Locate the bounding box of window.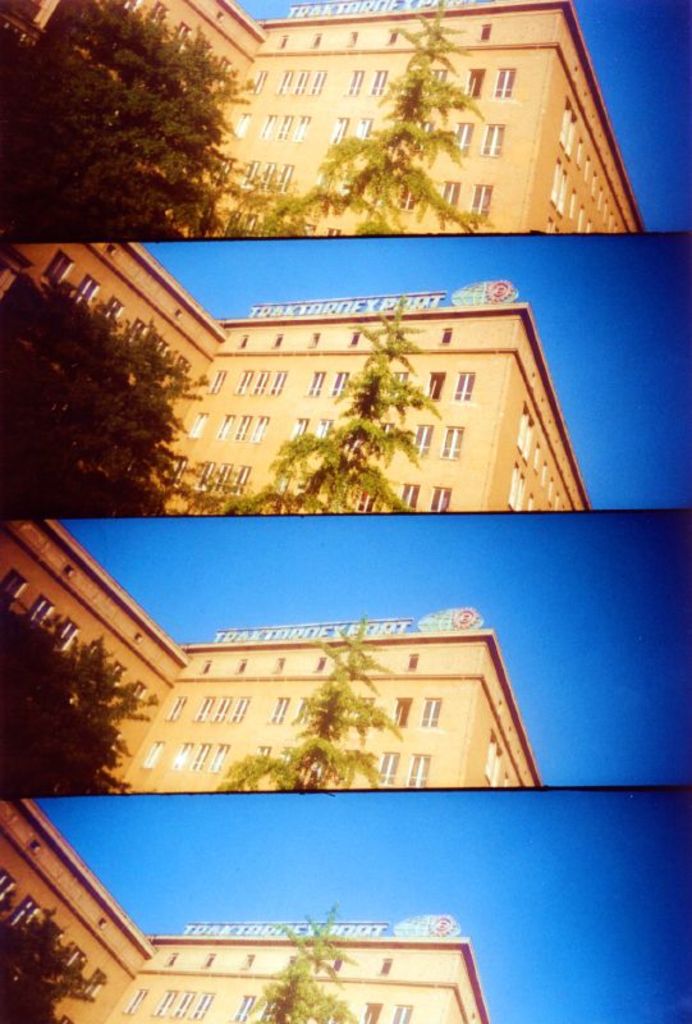
Bounding box: box(448, 119, 471, 156).
